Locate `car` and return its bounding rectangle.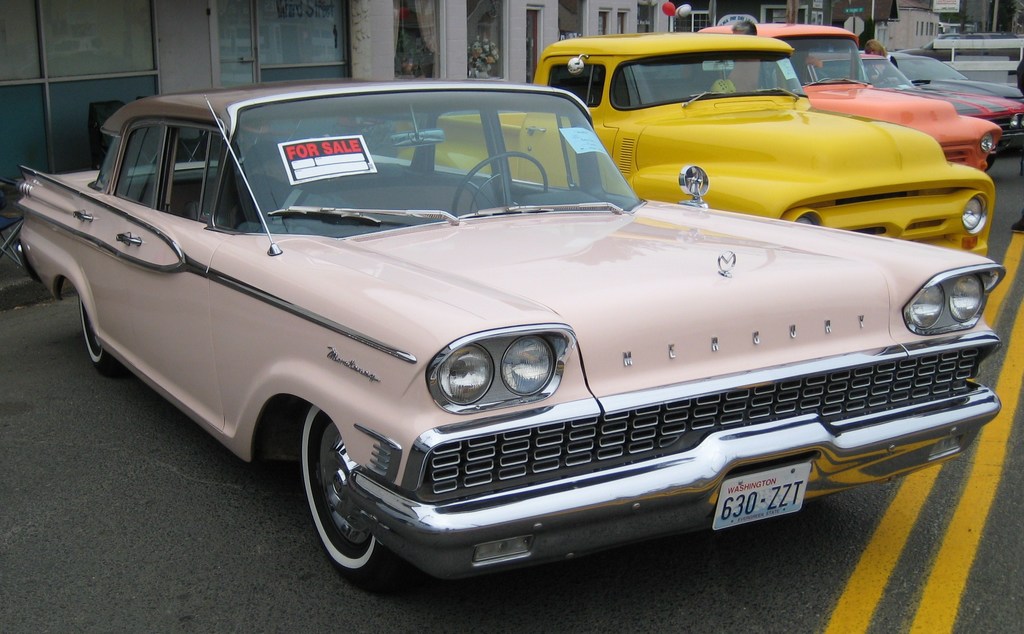
locate(9, 74, 1002, 588).
